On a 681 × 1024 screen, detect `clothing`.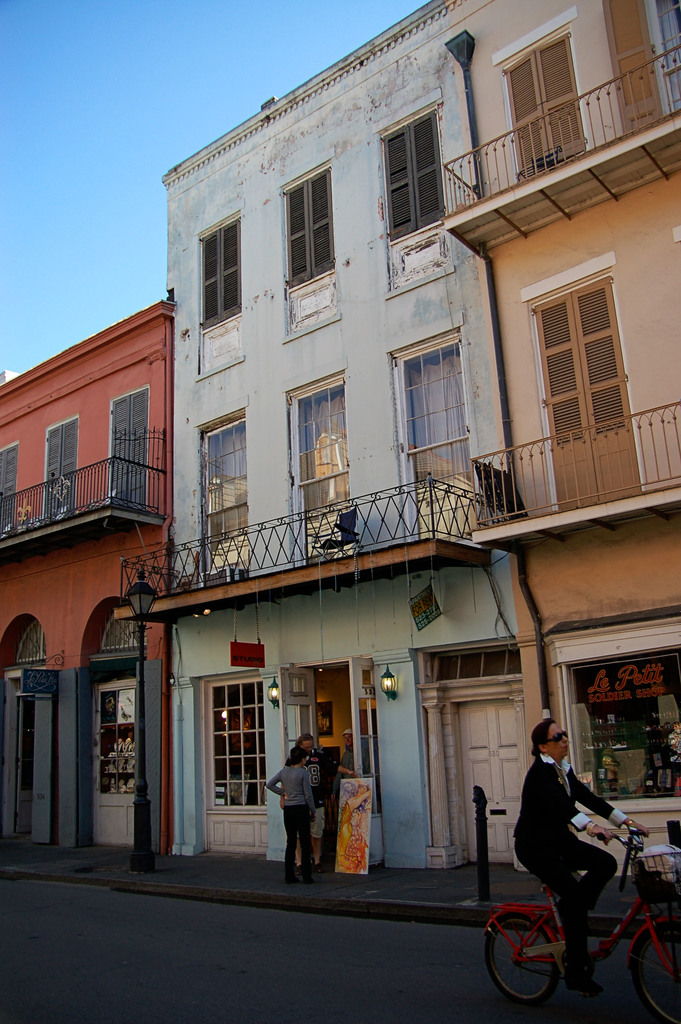
514/735/643/963.
